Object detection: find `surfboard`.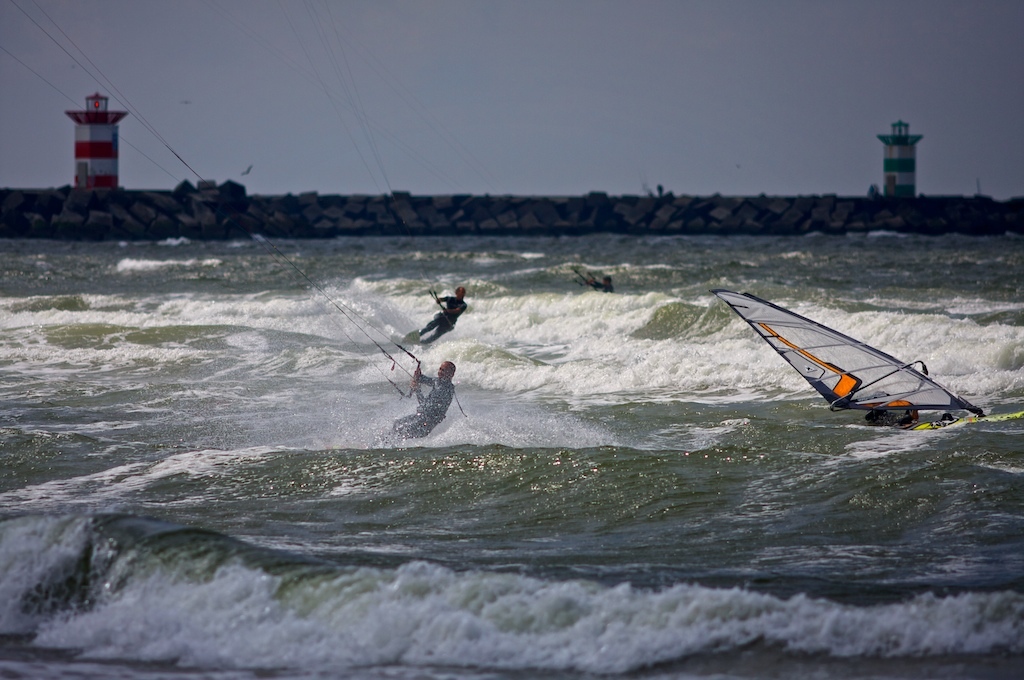
(x1=404, y1=328, x2=419, y2=347).
